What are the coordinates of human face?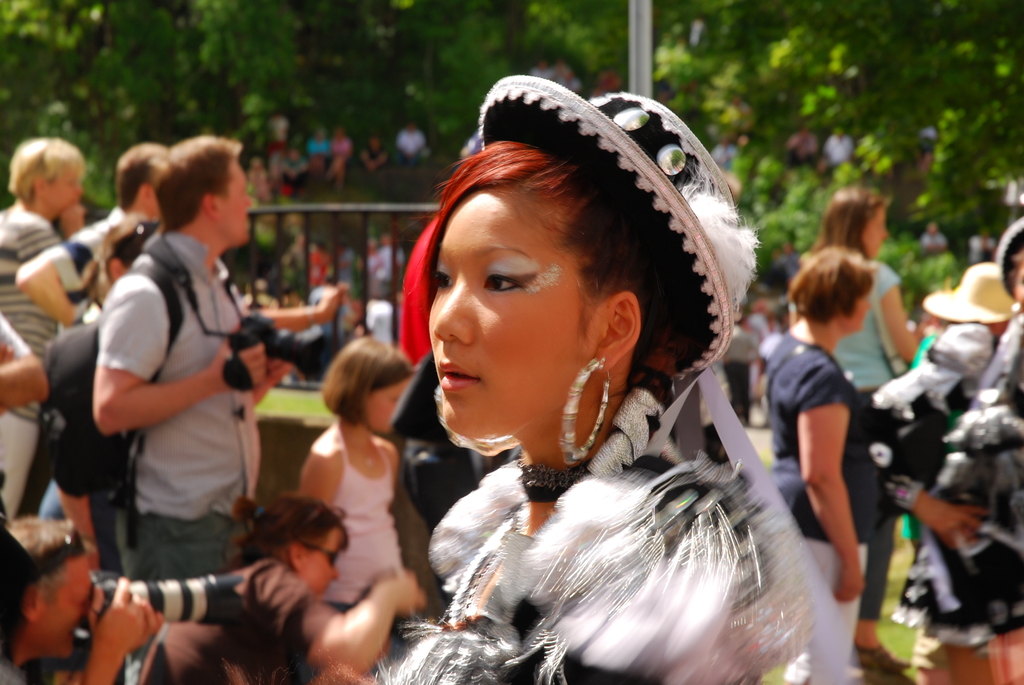
box(50, 174, 77, 207).
